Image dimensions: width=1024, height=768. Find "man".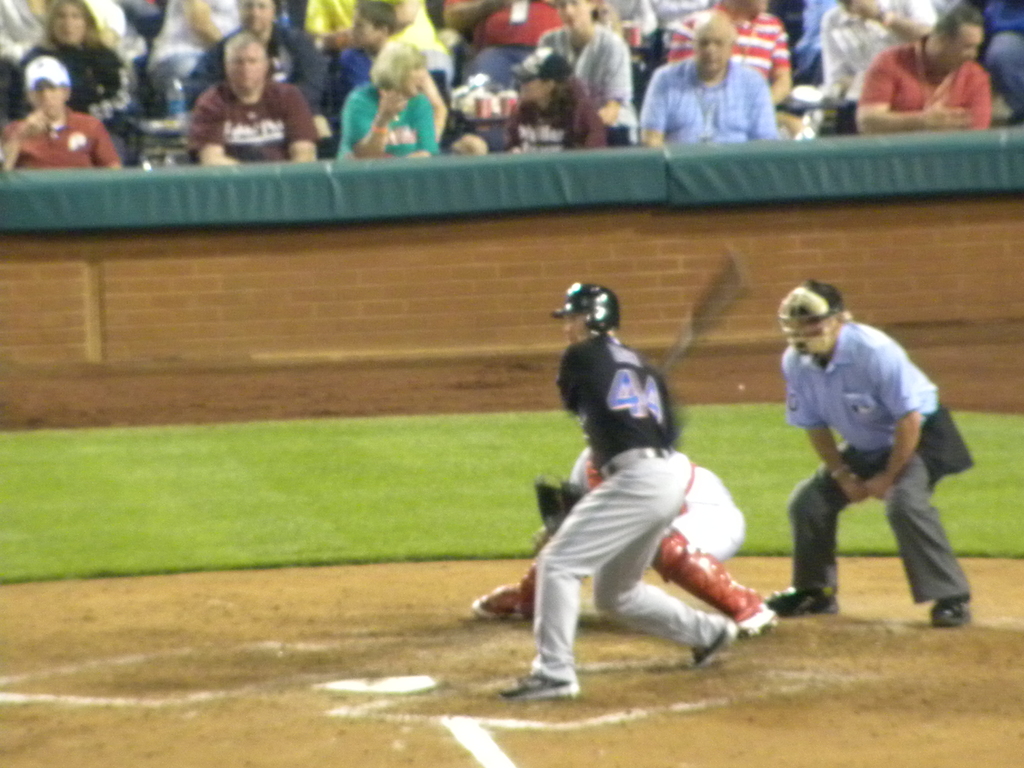
locate(499, 280, 740, 701).
